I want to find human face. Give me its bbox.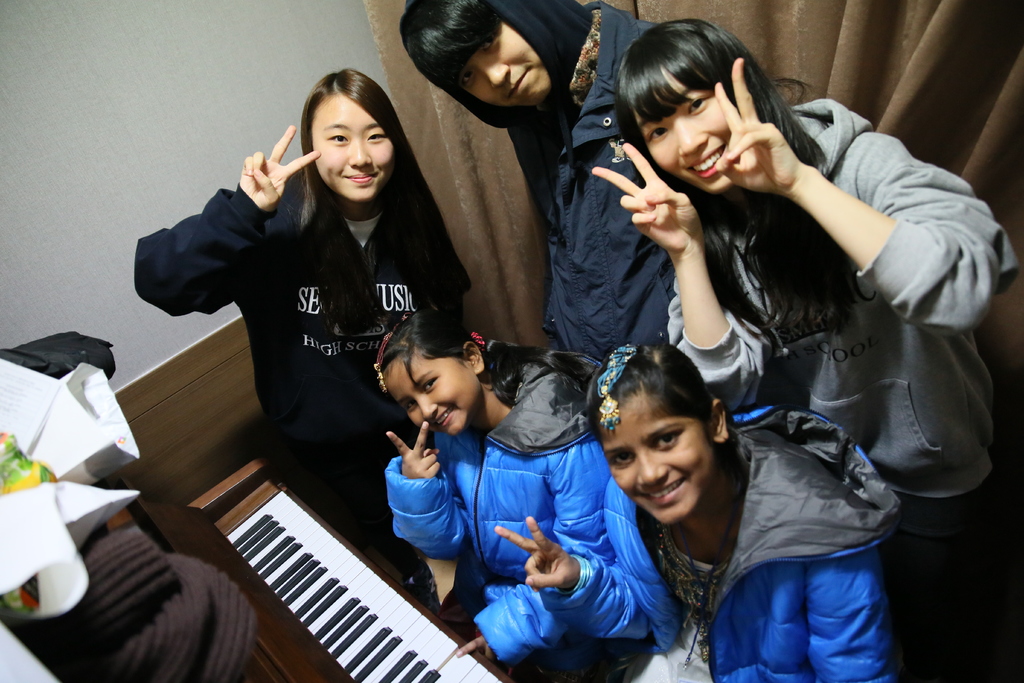
[456, 24, 554, 109].
